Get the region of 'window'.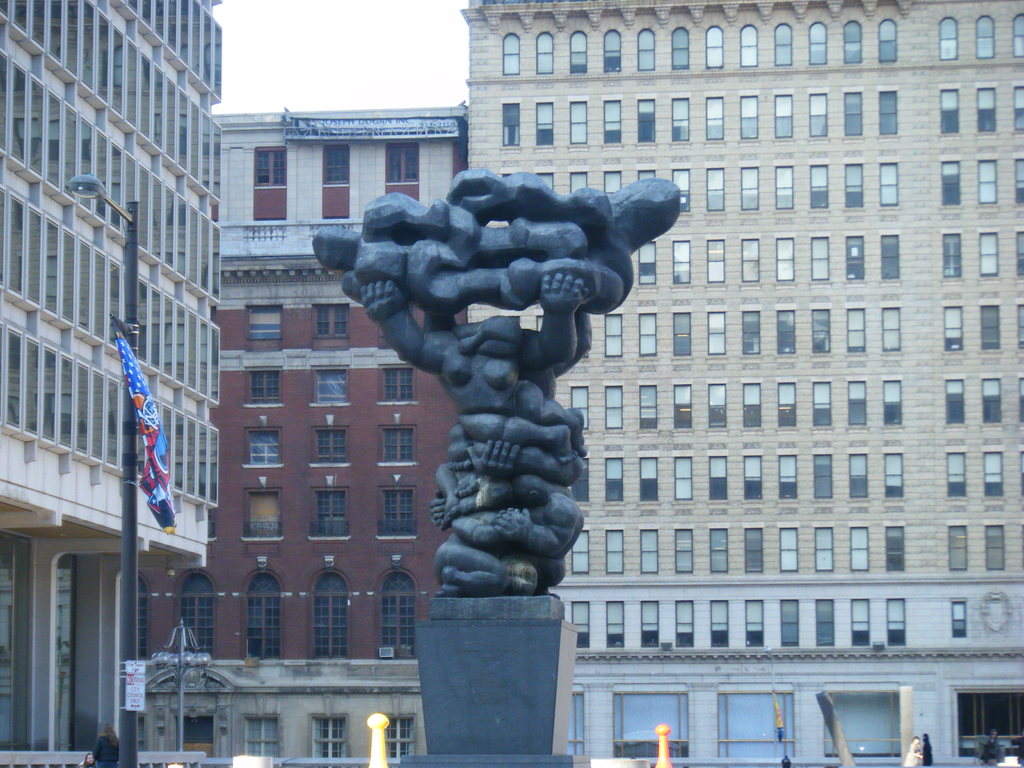
[left=1014, top=297, right=1023, bottom=351].
